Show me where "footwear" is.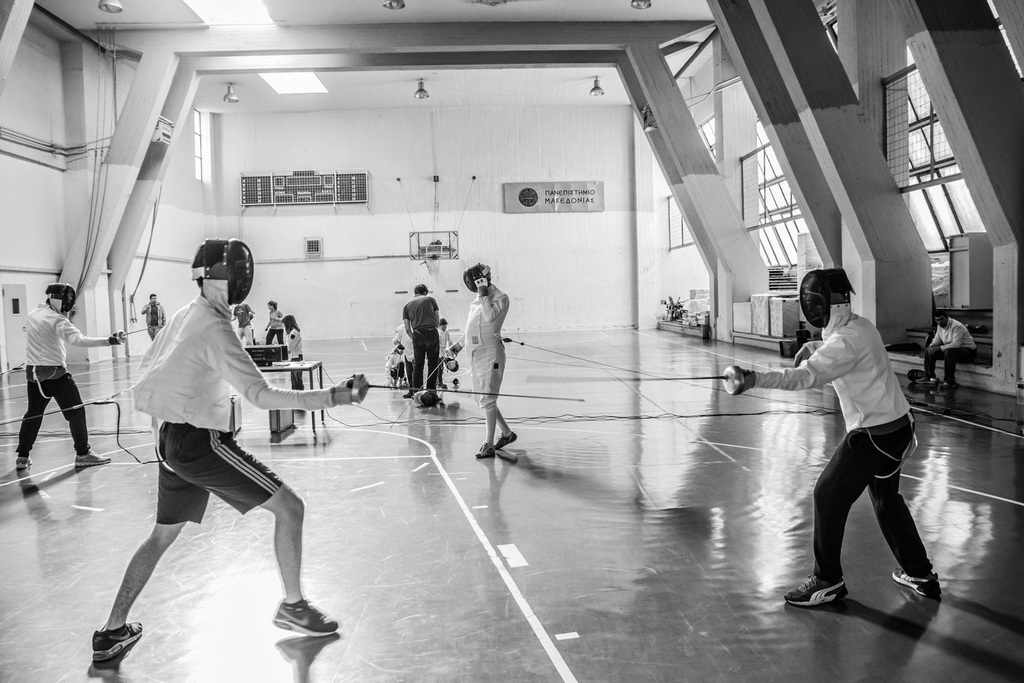
"footwear" is at 15 445 32 466.
